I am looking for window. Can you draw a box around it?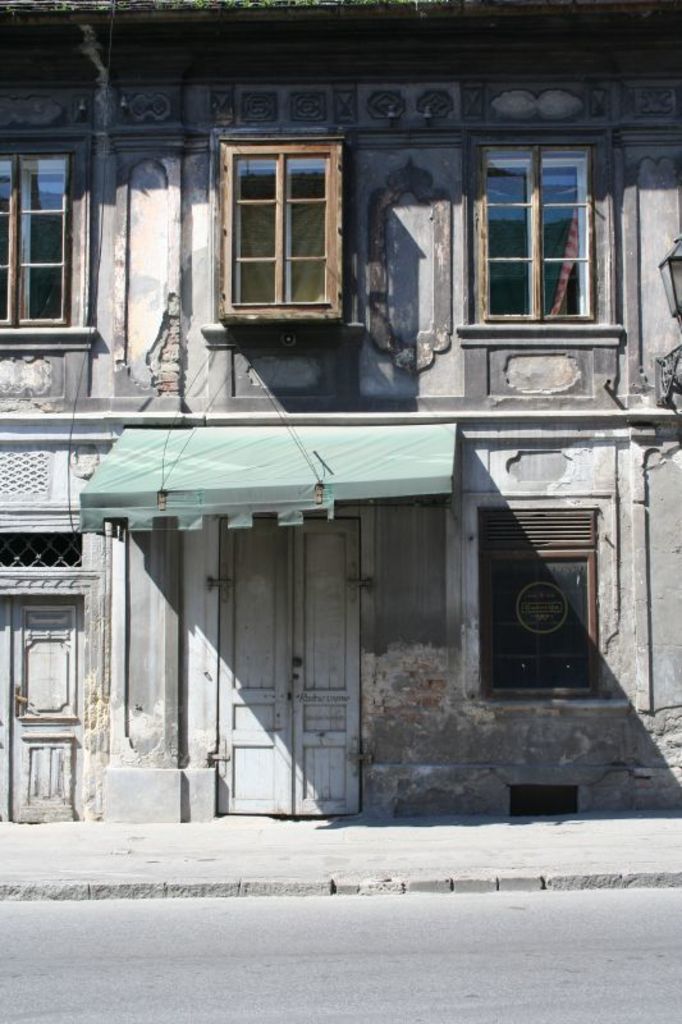
Sure, the bounding box is (221, 118, 354, 315).
